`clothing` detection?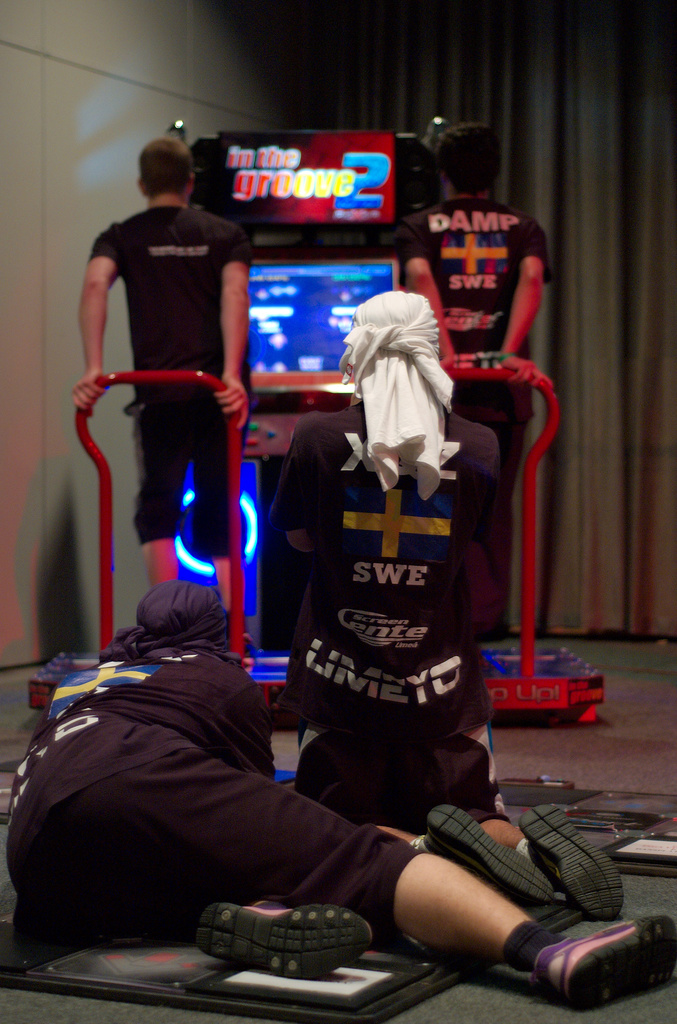
crop(75, 186, 260, 559)
